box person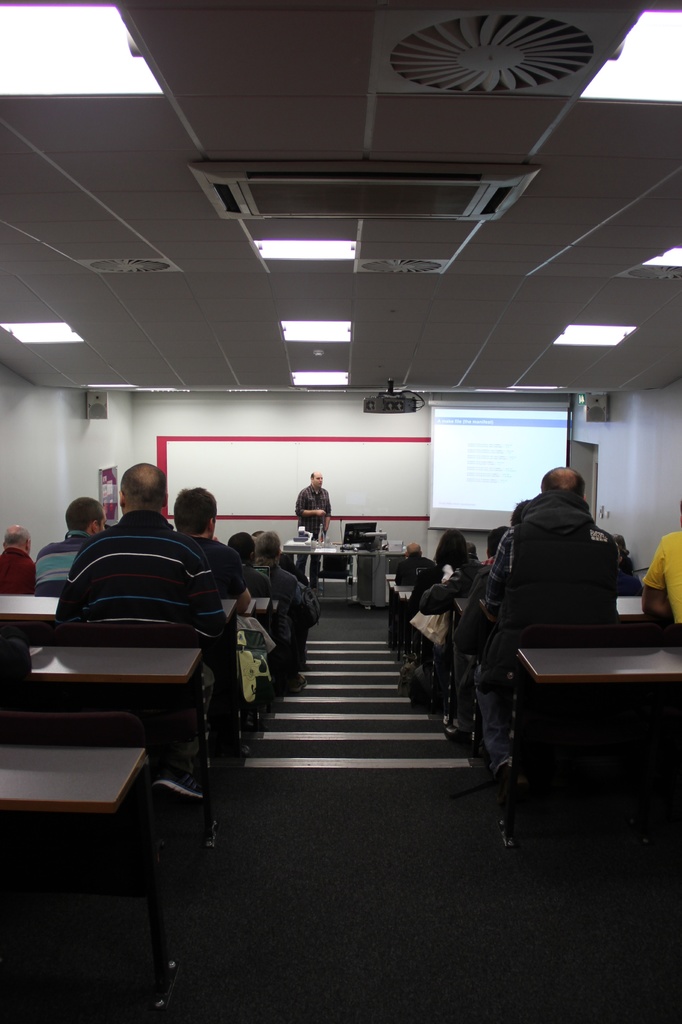
250,530,324,691
